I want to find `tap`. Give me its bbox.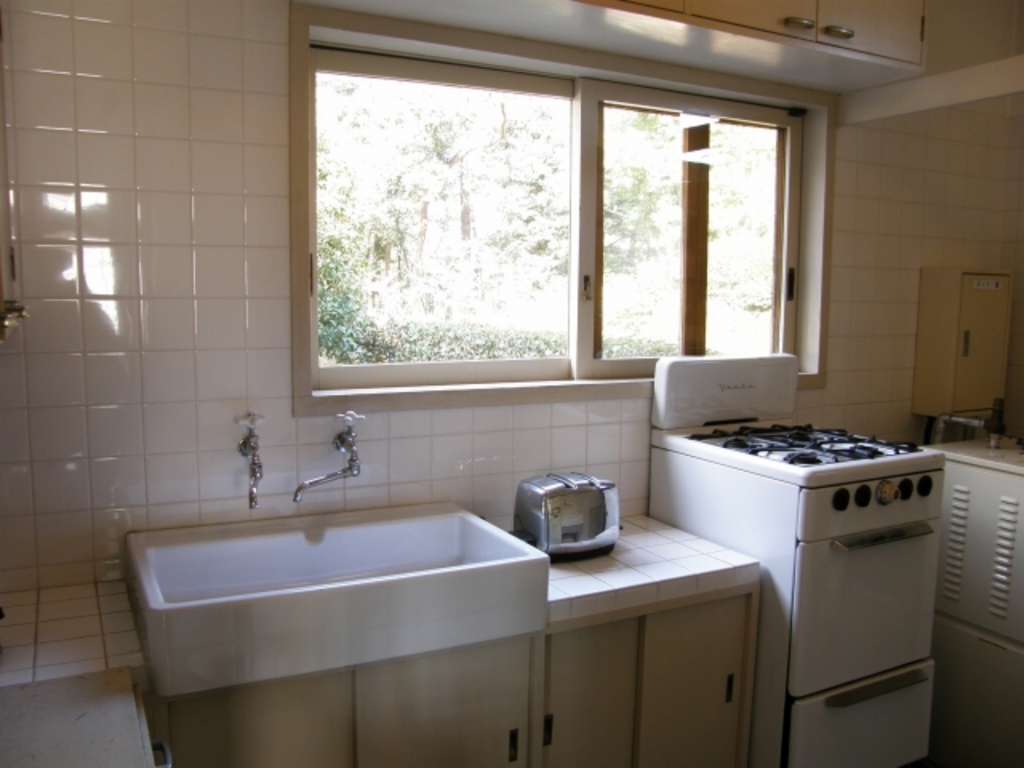
{"x1": 234, "y1": 416, "x2": 264, "y2": 514}.
